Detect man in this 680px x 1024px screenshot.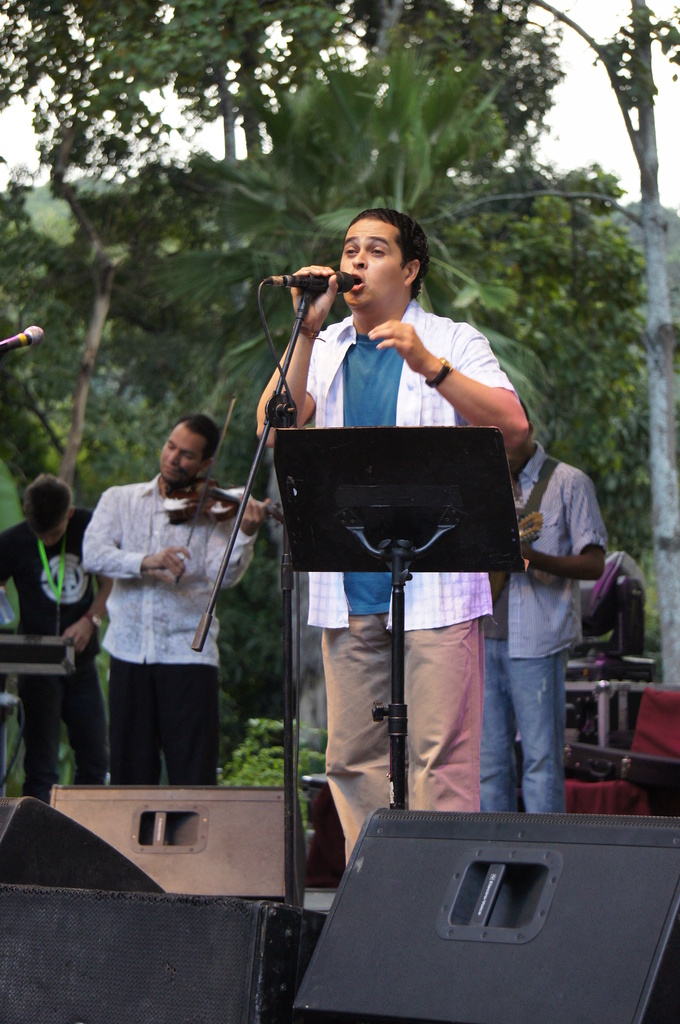
Detection: [47, 407, 257, 808].
